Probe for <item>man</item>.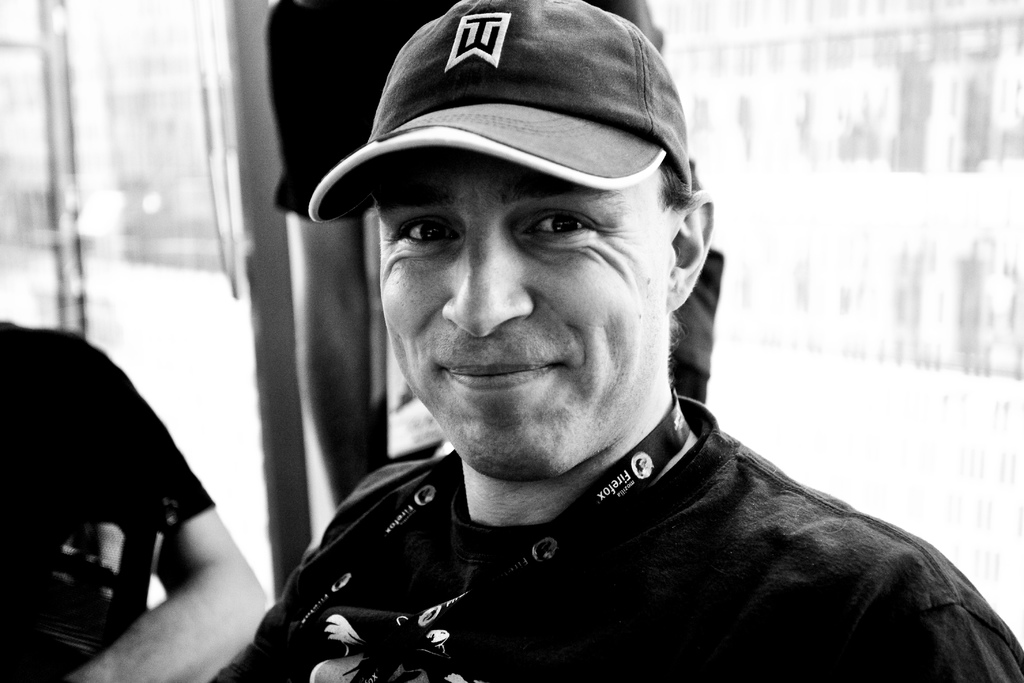
Probe result: <bbox>212, 16, 976, 682</bbox>.
